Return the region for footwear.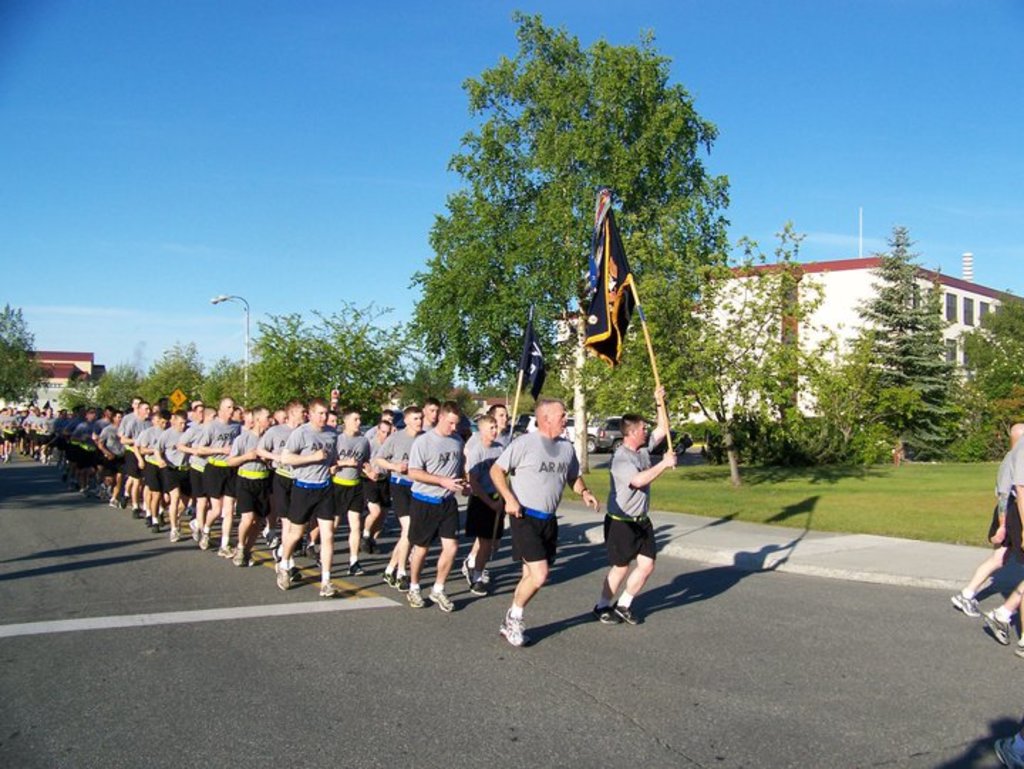
{"left": 272, "top": 560, "right": 294, "bottom": 593}.
